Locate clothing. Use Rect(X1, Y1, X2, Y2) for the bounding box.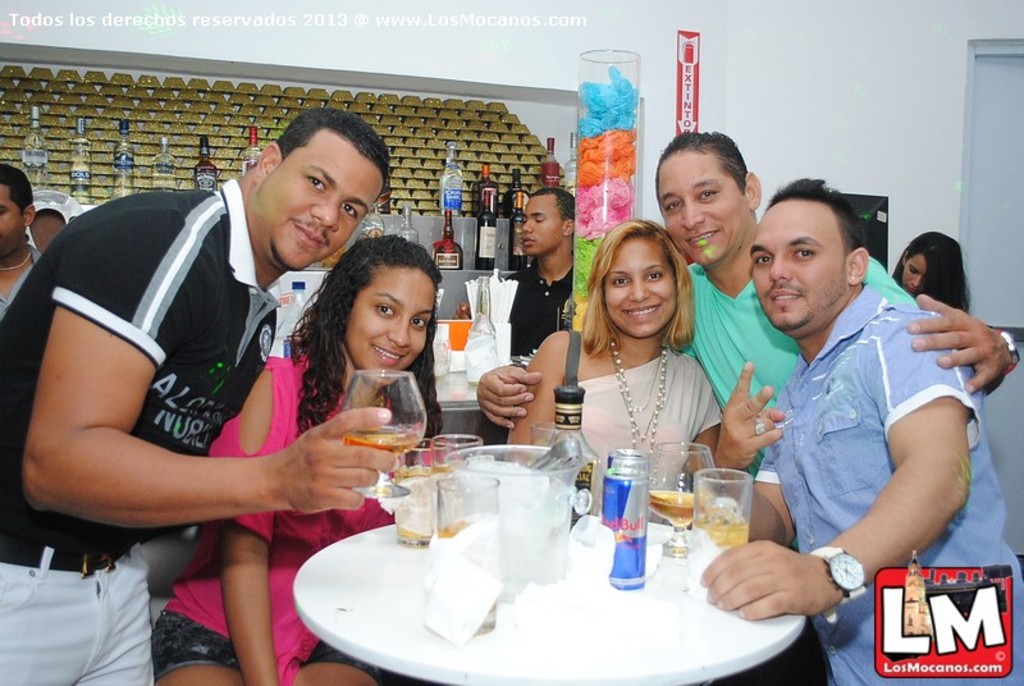
Rect(678, 255, 913, 472).
